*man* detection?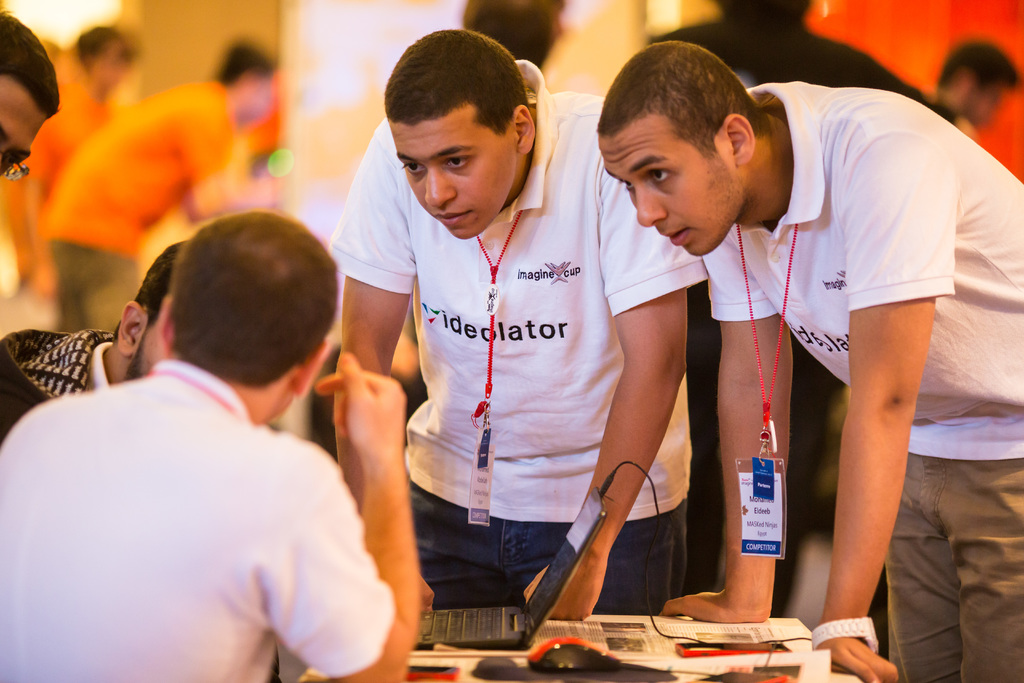
bbox(0, 231, 193, 442)
